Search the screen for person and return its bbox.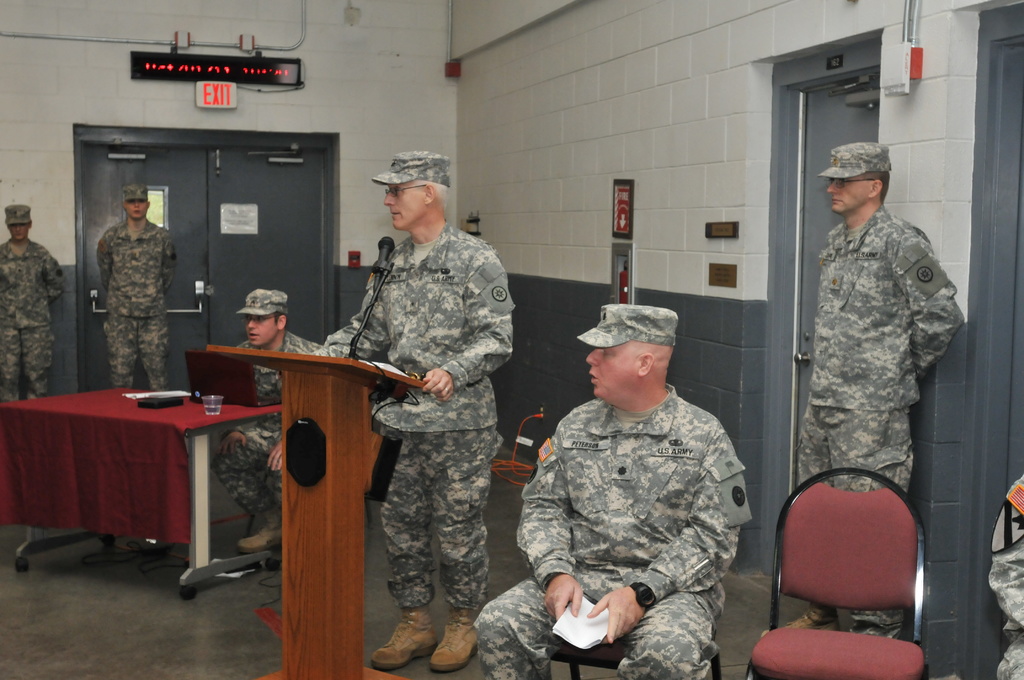
Found: x1=470 y1=298 x2=750 y2=679.
